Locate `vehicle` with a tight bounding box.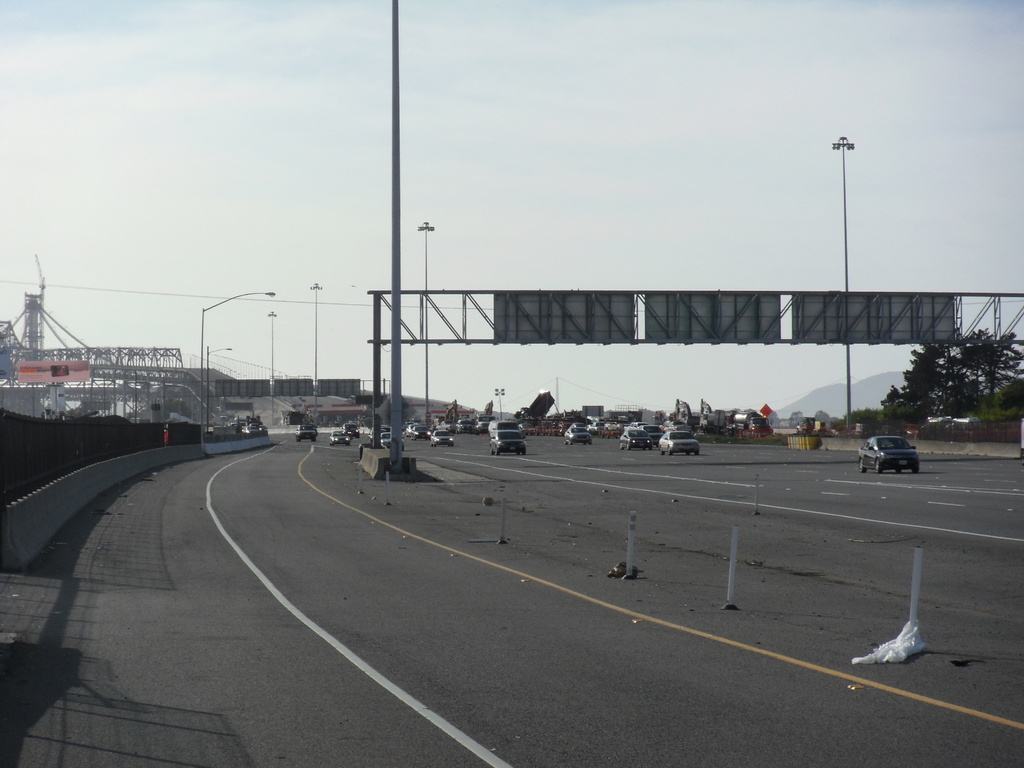
{"x1": 328, "y1": 431, "x2": 346, "y2": 449}.
